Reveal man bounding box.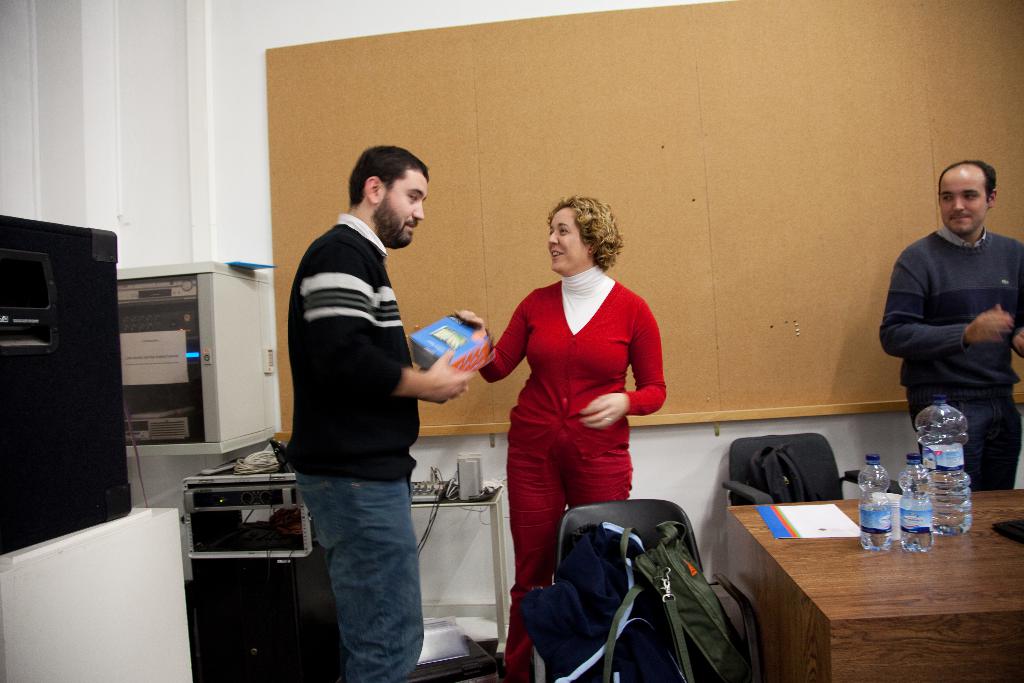
Revealed: (x1=260, y1=131, x2=454, y2=663).
